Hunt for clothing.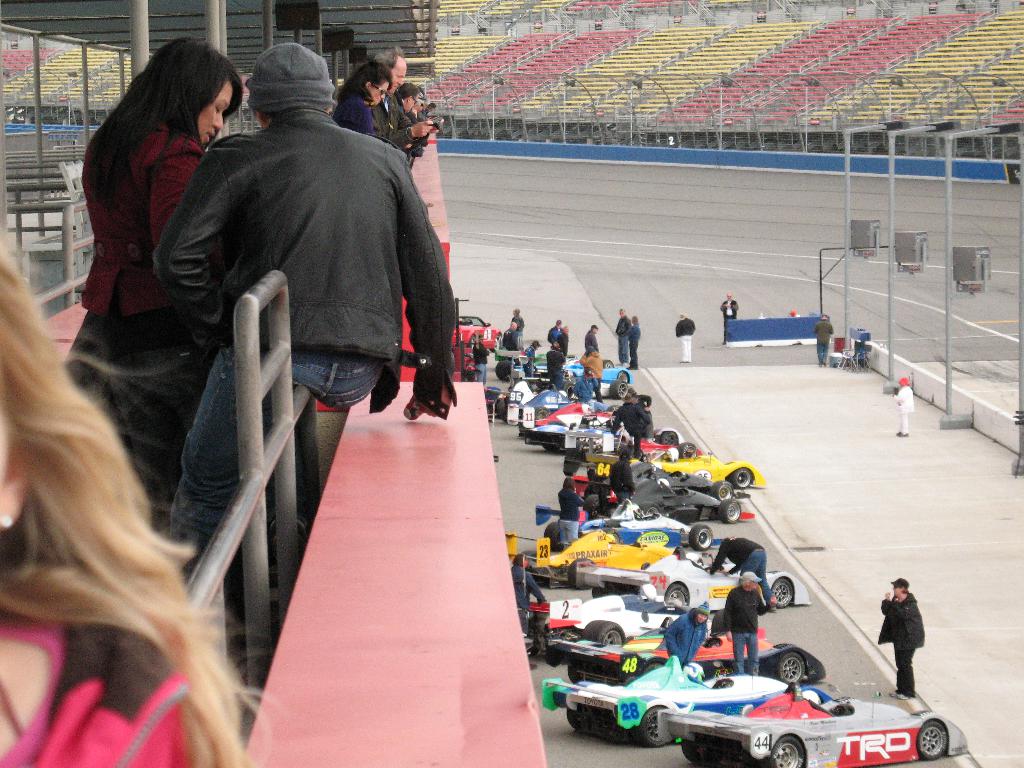
Hunted down at (0, 558, 196, 767).
